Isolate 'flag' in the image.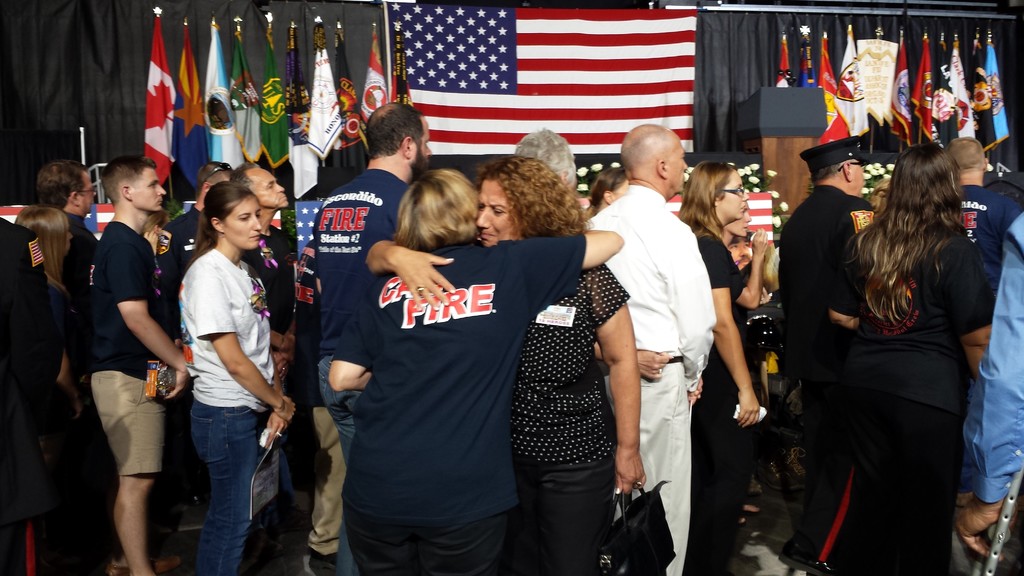
Isolated region: 888 37 911 144.
